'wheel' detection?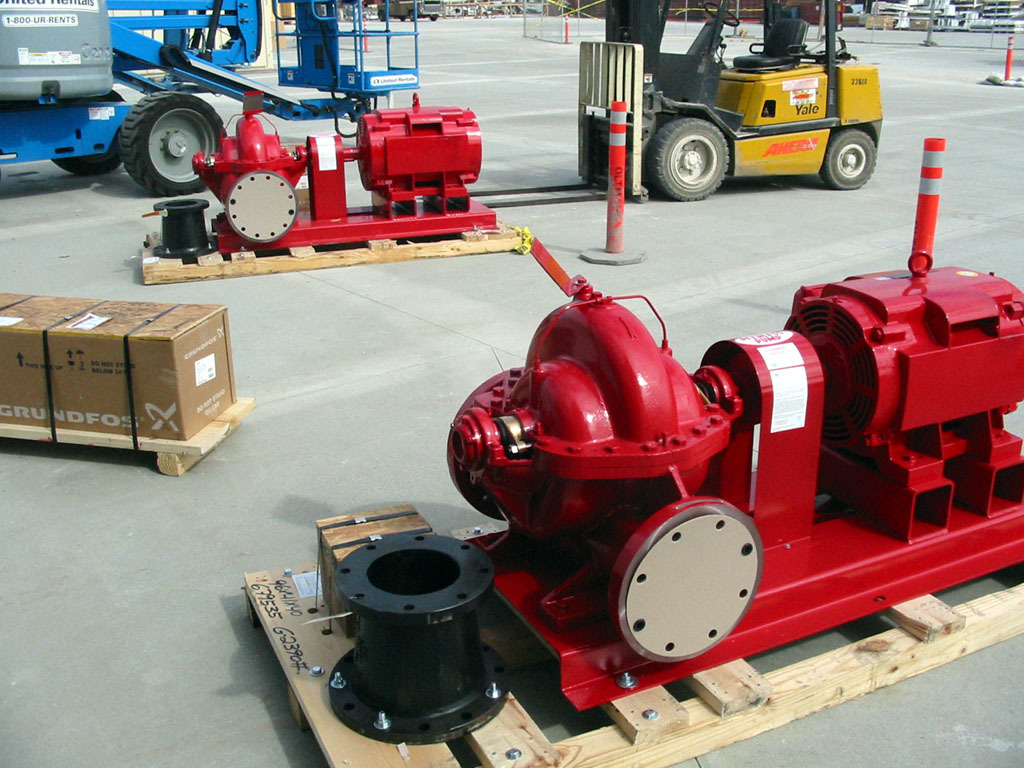
380:12:389:23
